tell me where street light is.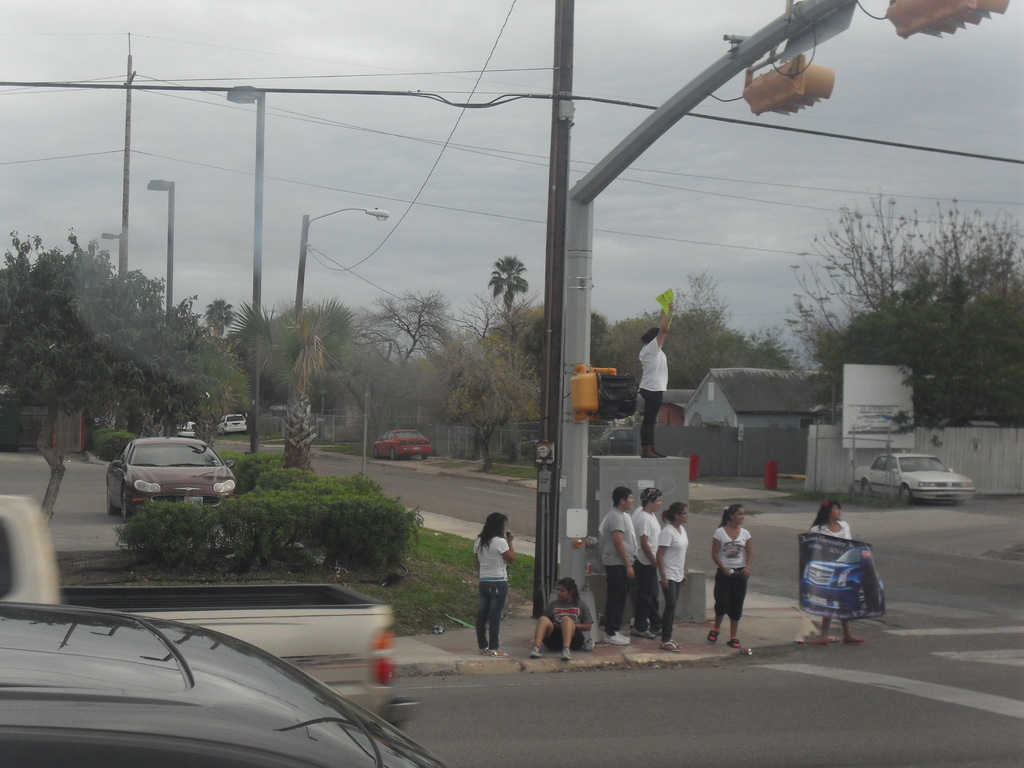
street light is at [x1=298, y1=198, x2=399, y2=385].
